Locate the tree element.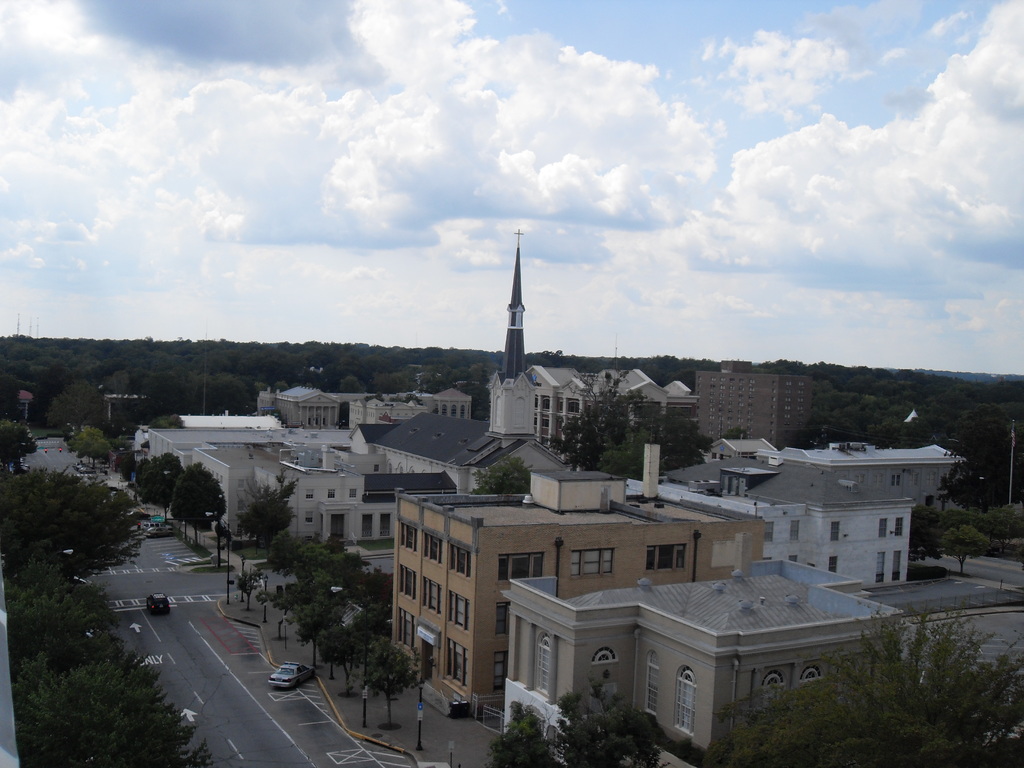
Element bbox: (518,666,667,767).
